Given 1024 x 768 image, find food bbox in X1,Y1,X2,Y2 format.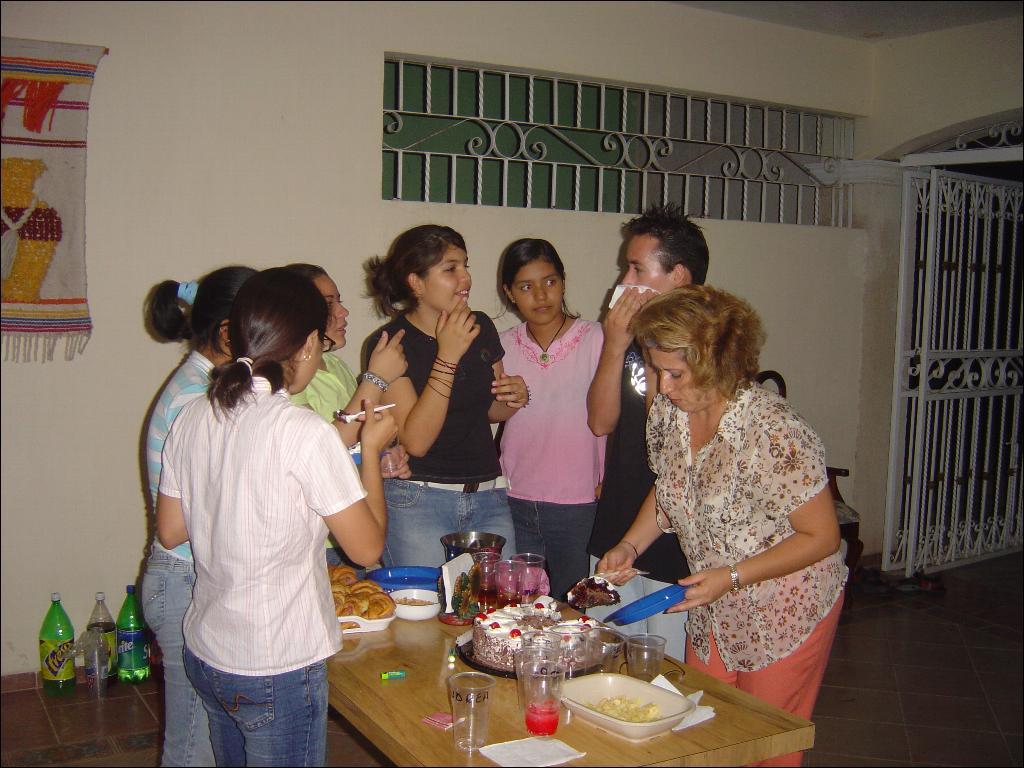
571,573,625,610.
